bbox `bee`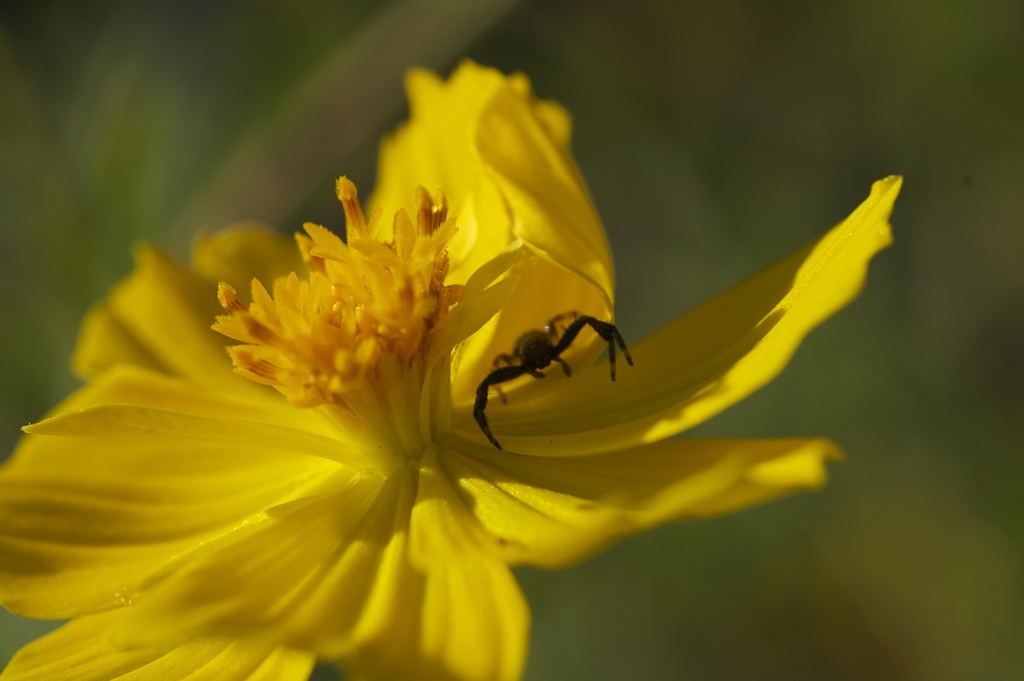
(465, 302, 646, 460)
